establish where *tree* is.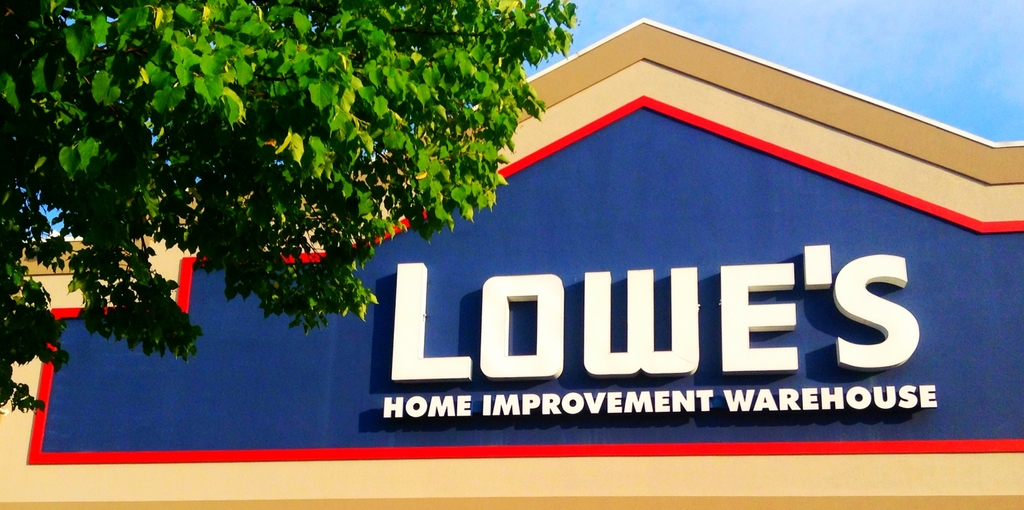
Established at [left=0, top=0, right=579, bottom=410].
